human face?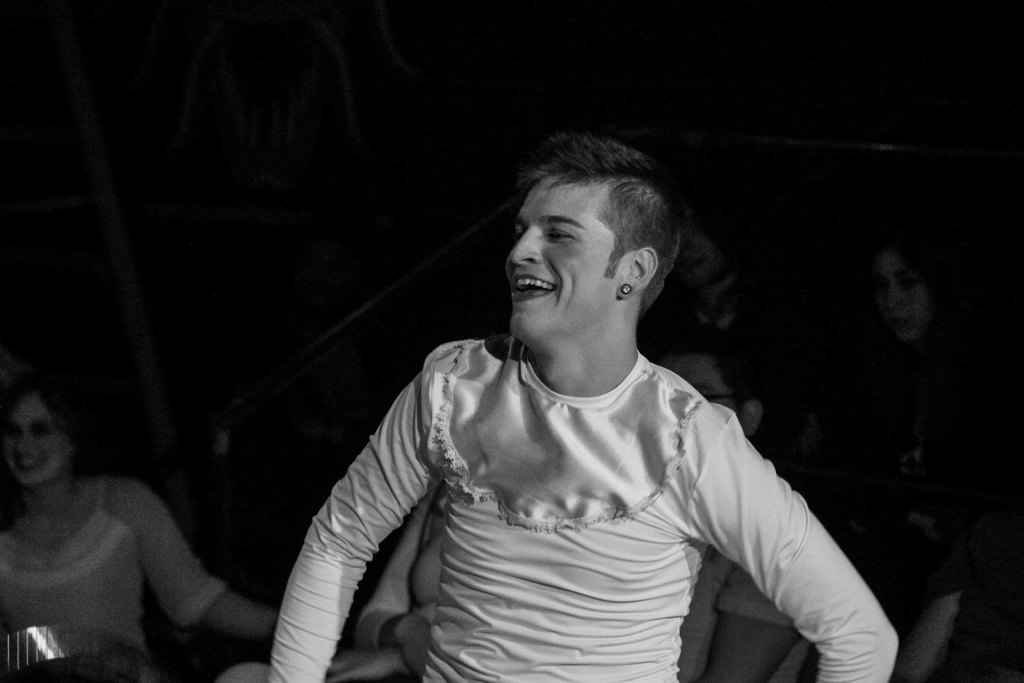
pyautogui.locateOnScreen(3, 390, 65, 483)
